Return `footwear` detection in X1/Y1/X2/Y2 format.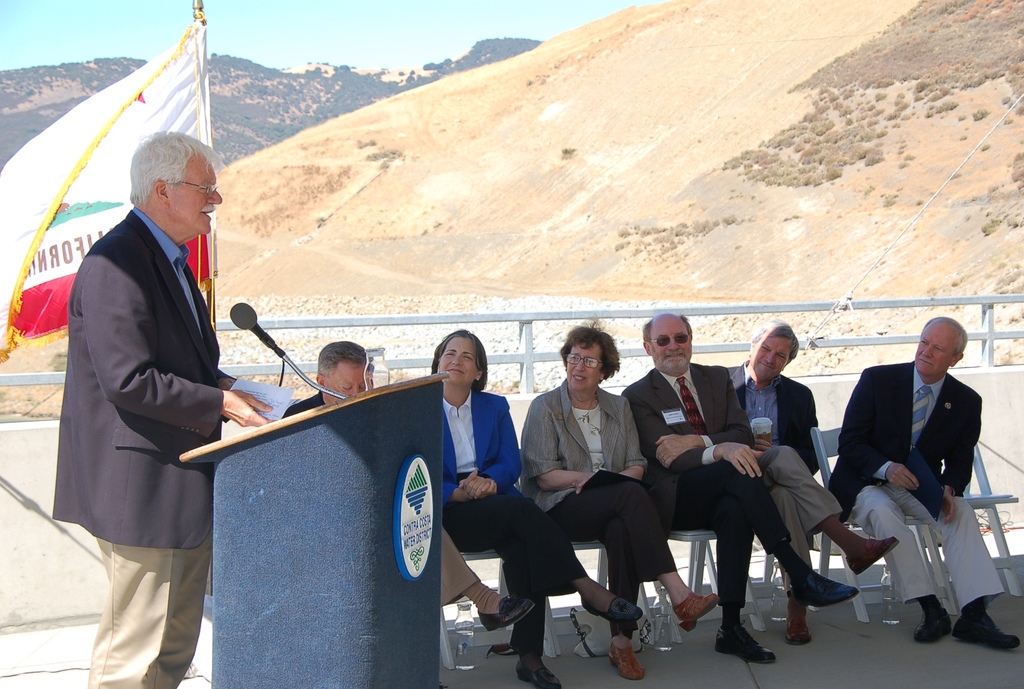
479/591/534/636.
